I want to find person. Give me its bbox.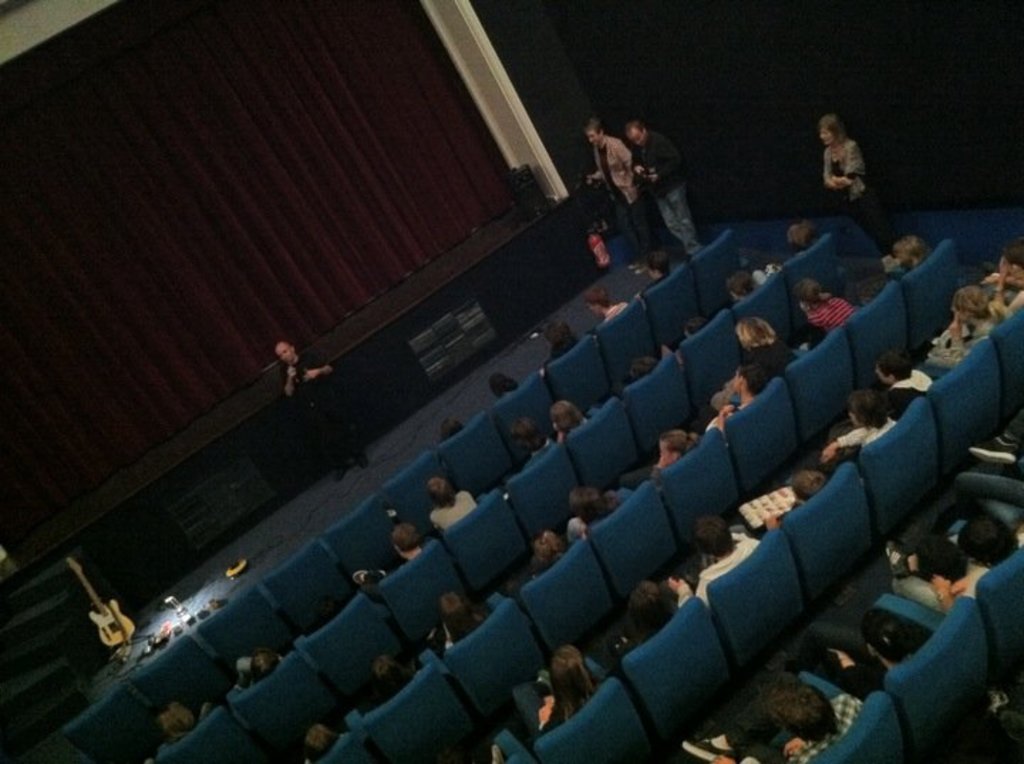
[828,118,896,250].
